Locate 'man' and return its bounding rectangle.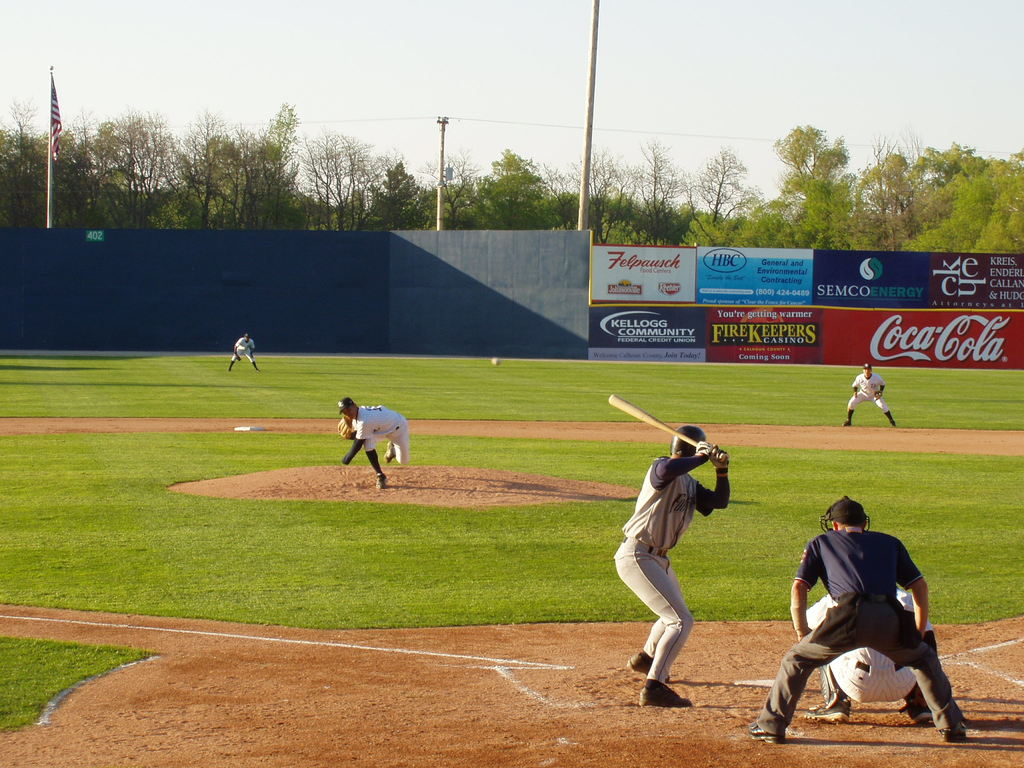
(x1=842, y1=360, x2=897, y2=426).
